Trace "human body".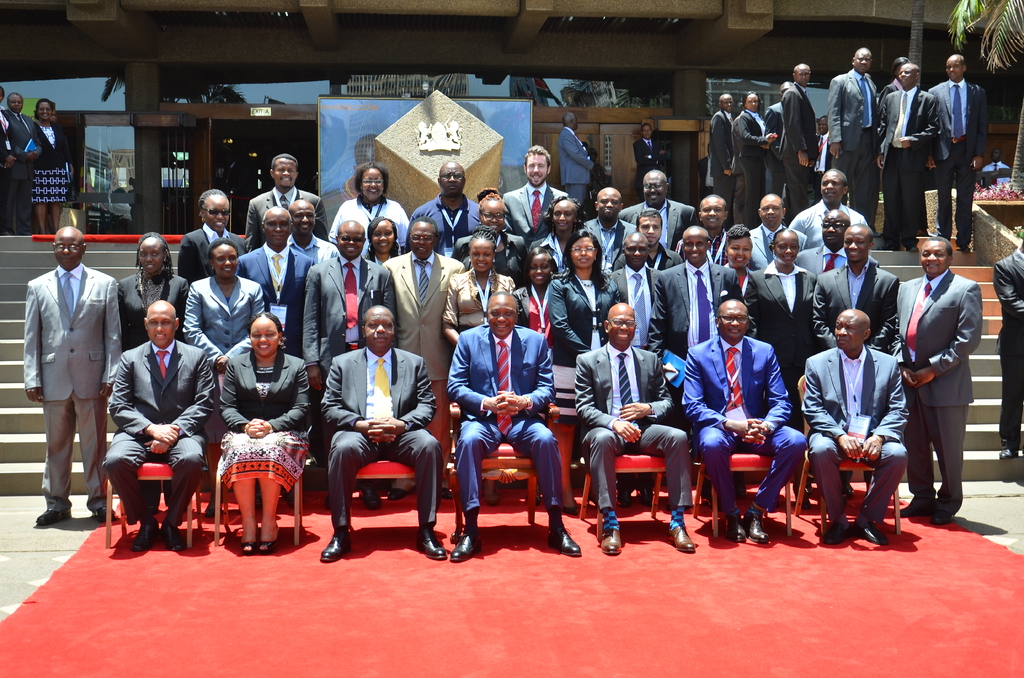
Traced to x1=111 y1=334 x2=217 y2=520.
